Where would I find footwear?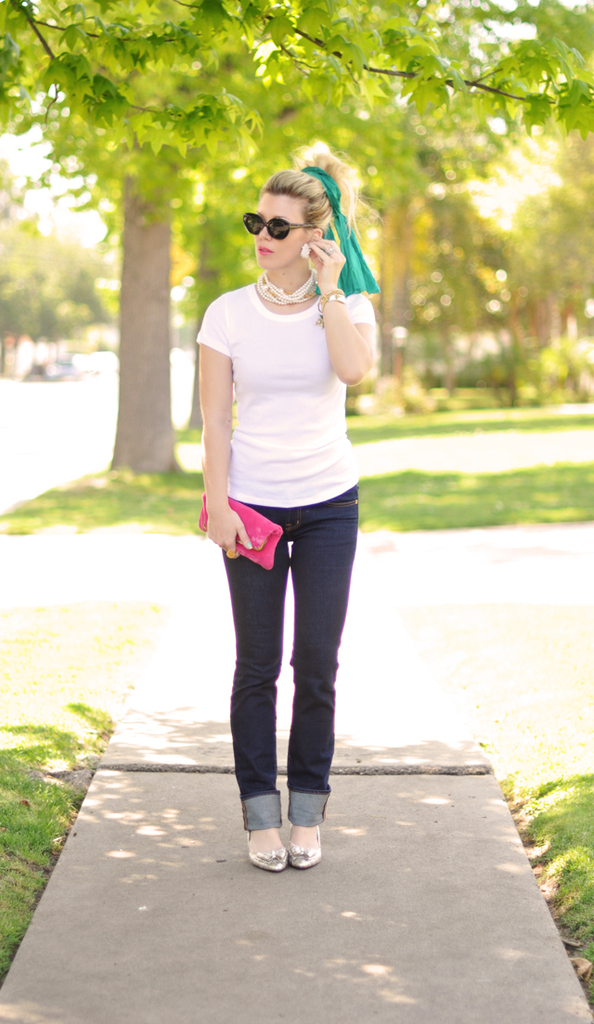
At 280, 832, 320, 867.
